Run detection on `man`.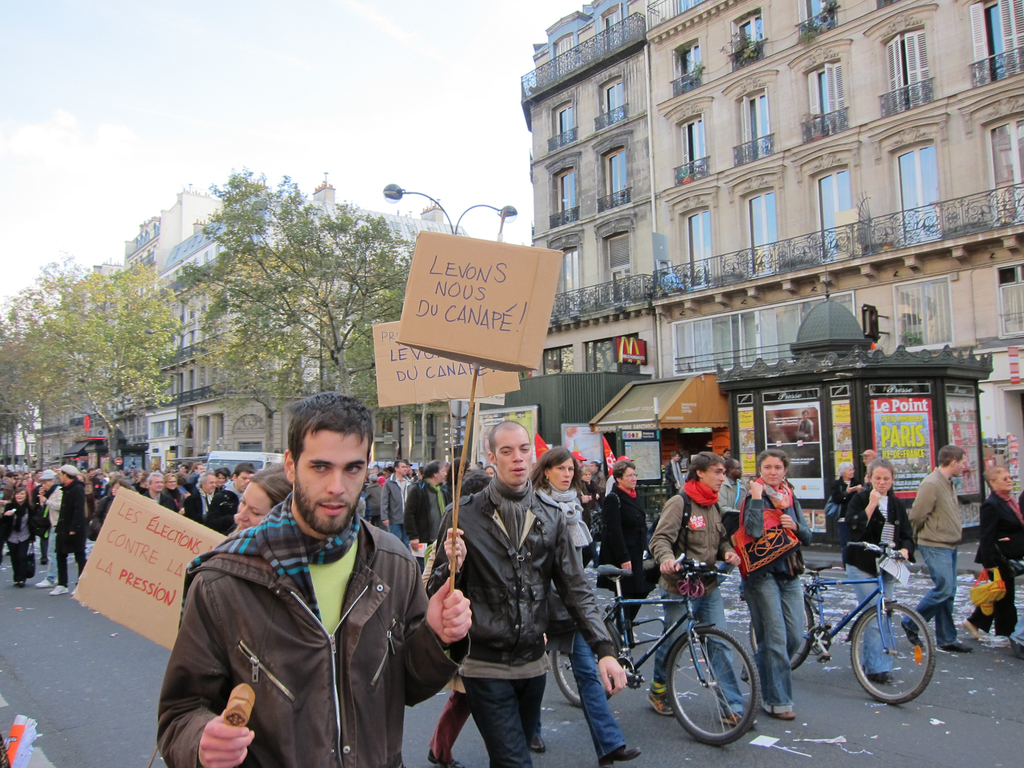
Result: bbox=[184, 468, 236, 534].
